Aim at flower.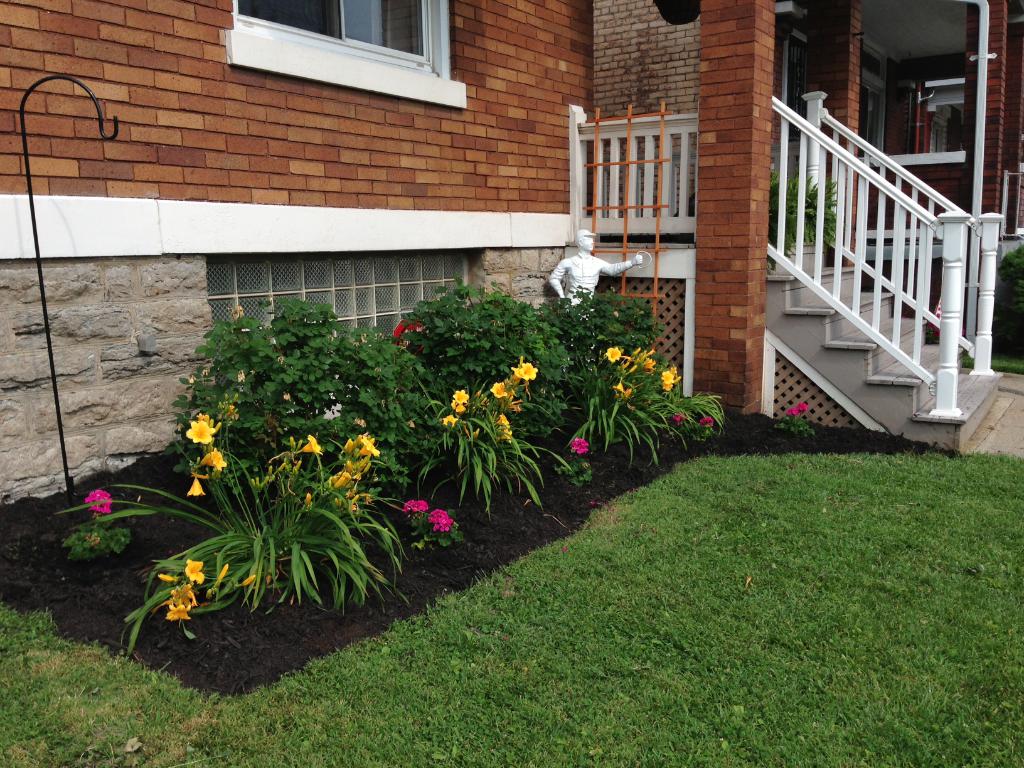
Aimed at [303,434,324,456].
